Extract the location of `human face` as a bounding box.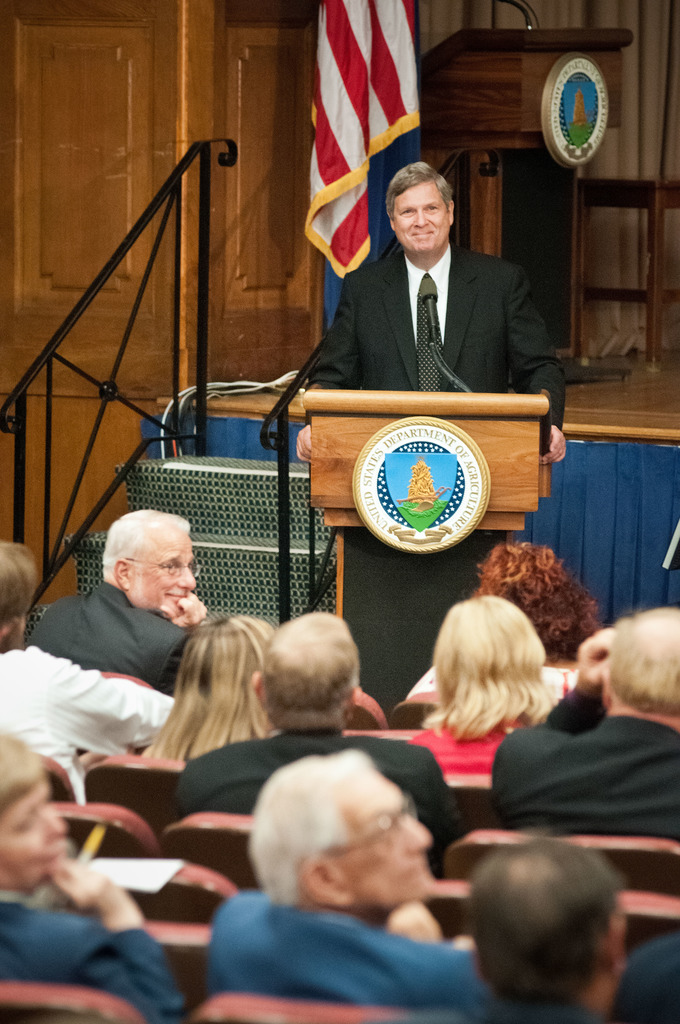
locate(340, 768, 436, 894).
